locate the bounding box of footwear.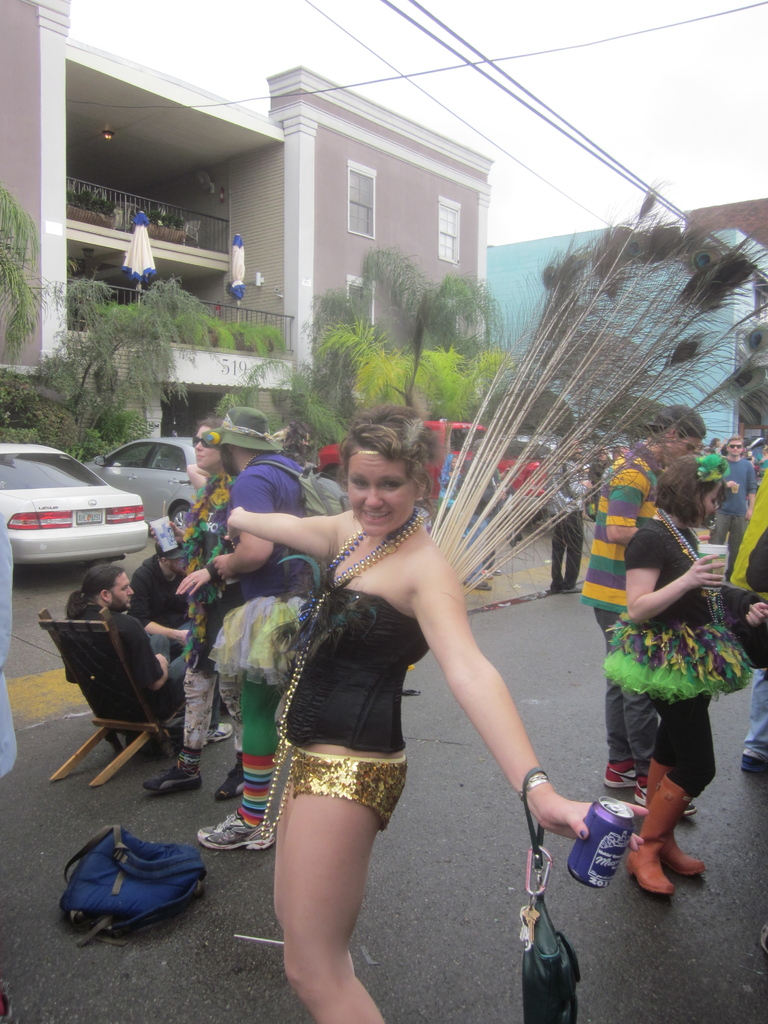
Bounding box: [left=560, top=580, right=584, bottom=594].
